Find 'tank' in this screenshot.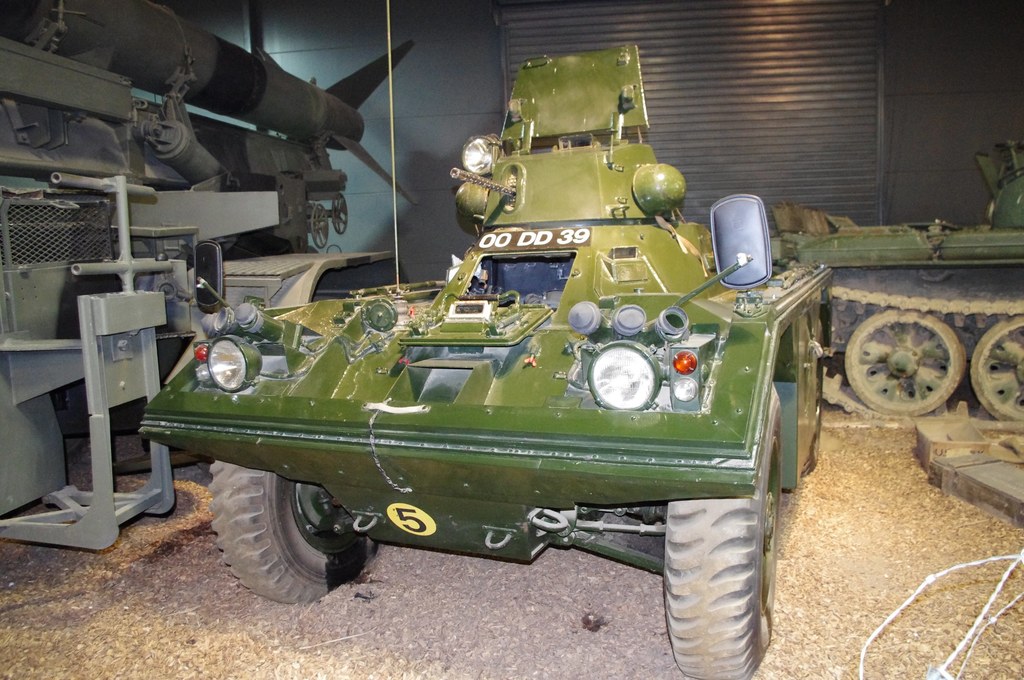
The bounding box for 'tank' is x1=767 y1=138 x2=1023 y2=432.
